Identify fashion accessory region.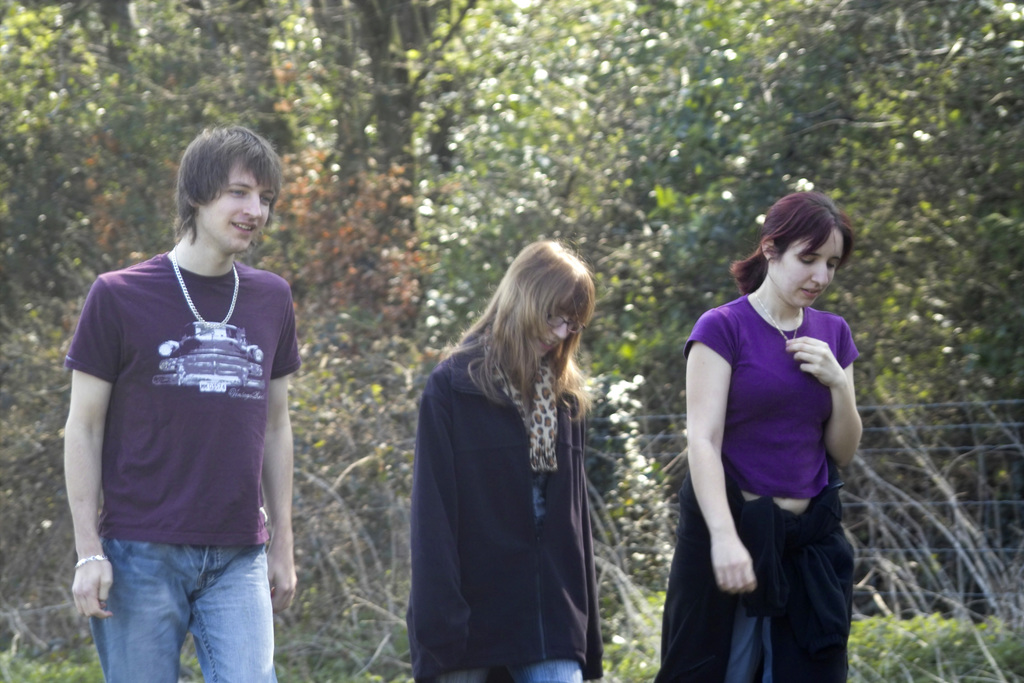
Region: (73, 553, 113, 570).
